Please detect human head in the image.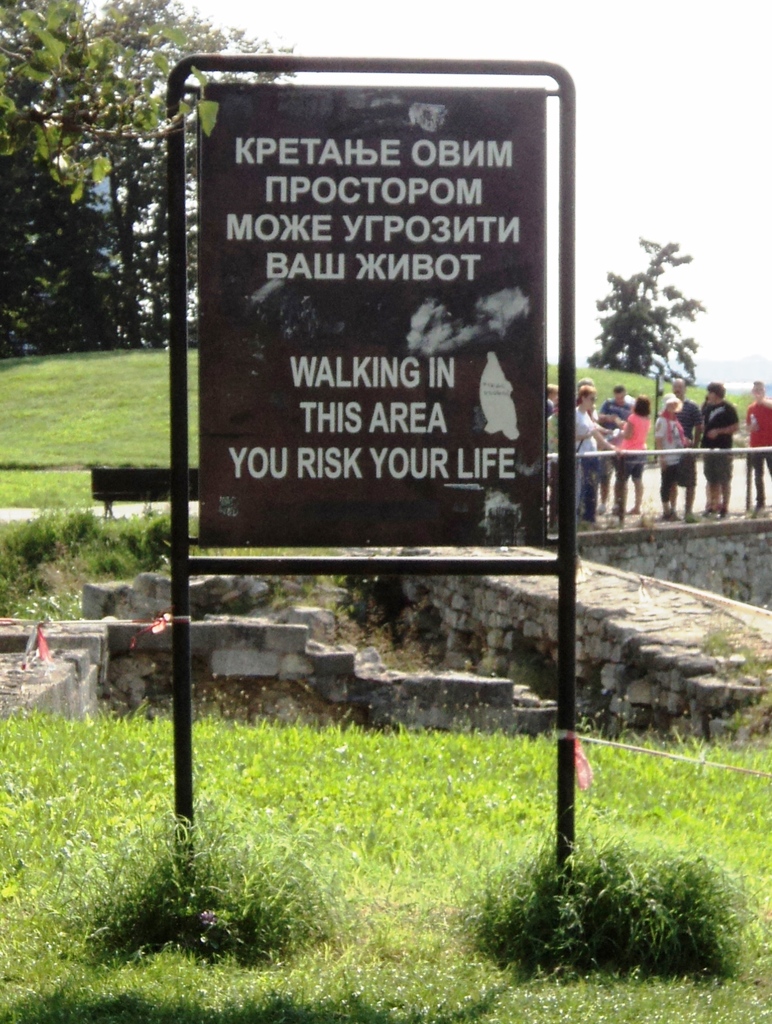
box(548, 384, 562, 400).
